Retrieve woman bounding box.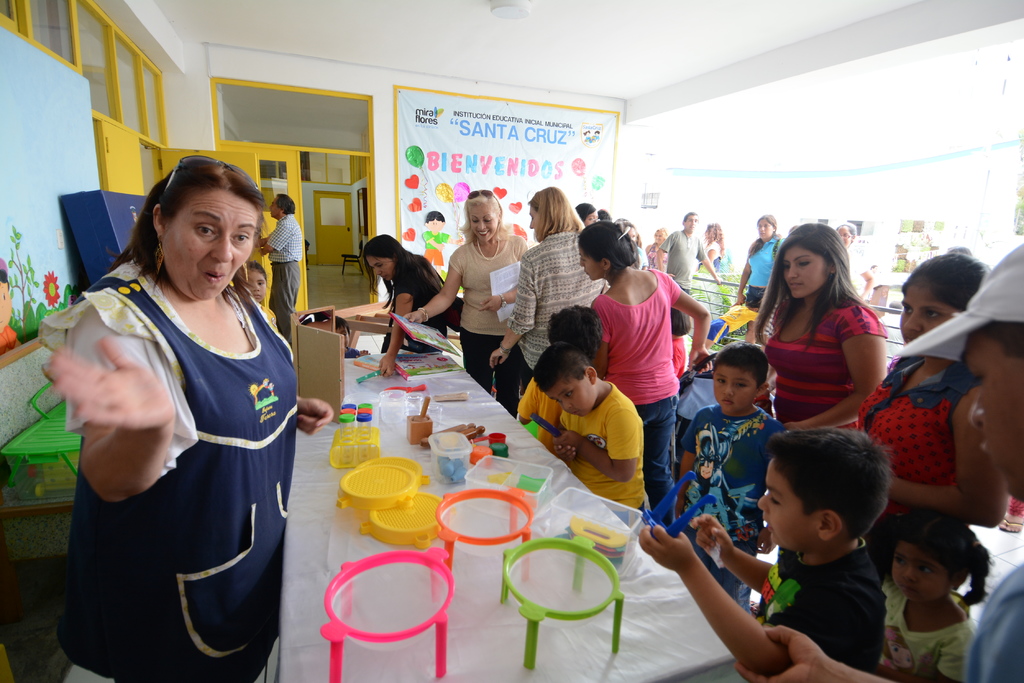
Bounding box: 489, 185, 610, 387.
